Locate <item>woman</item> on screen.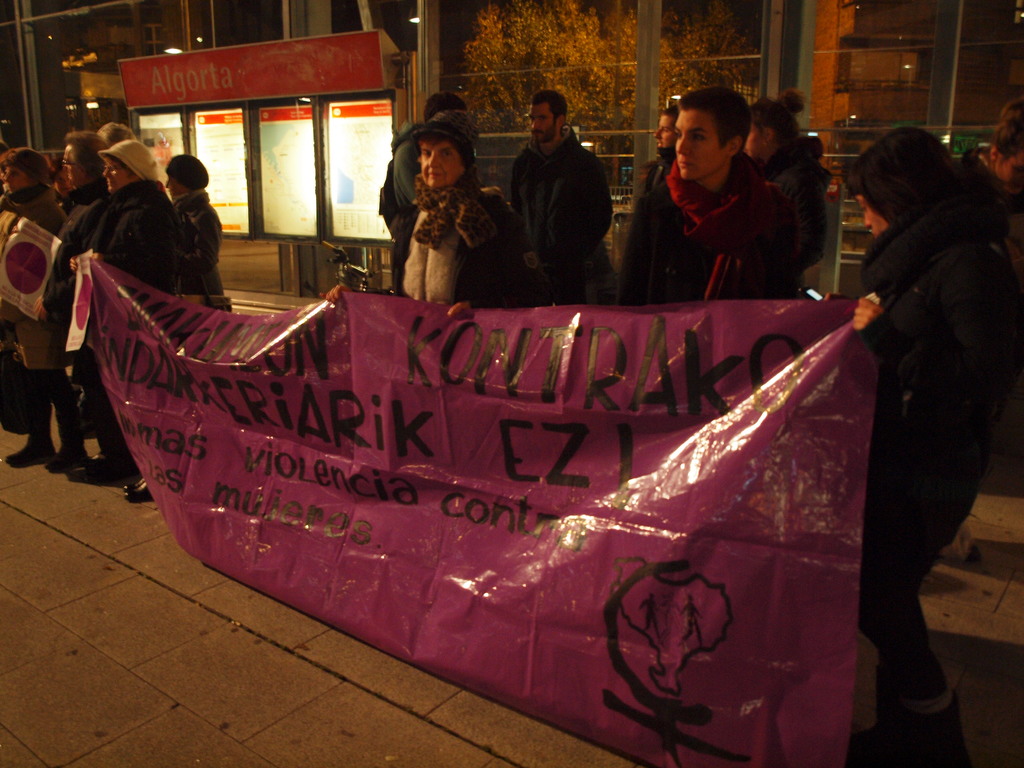
On screen at box(0, 156, 56, 482).
